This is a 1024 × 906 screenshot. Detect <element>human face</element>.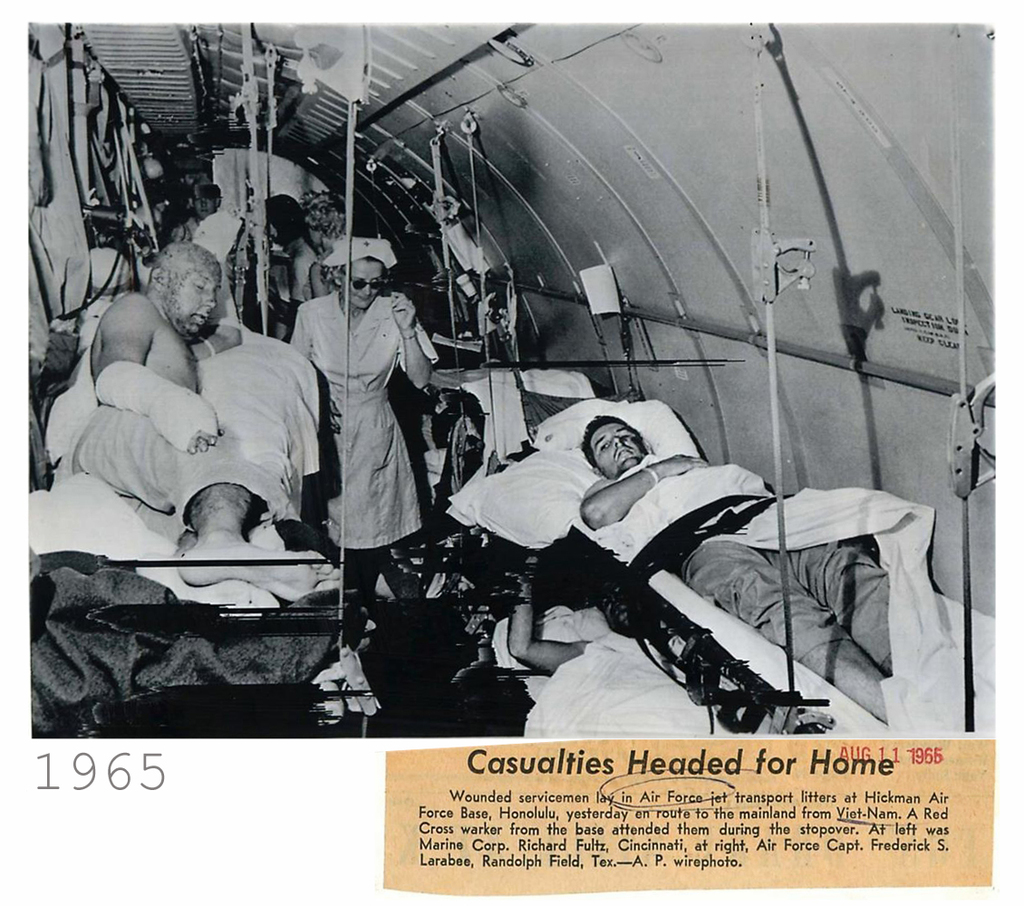
(left=590, top=423, right=643, bottom=471).
